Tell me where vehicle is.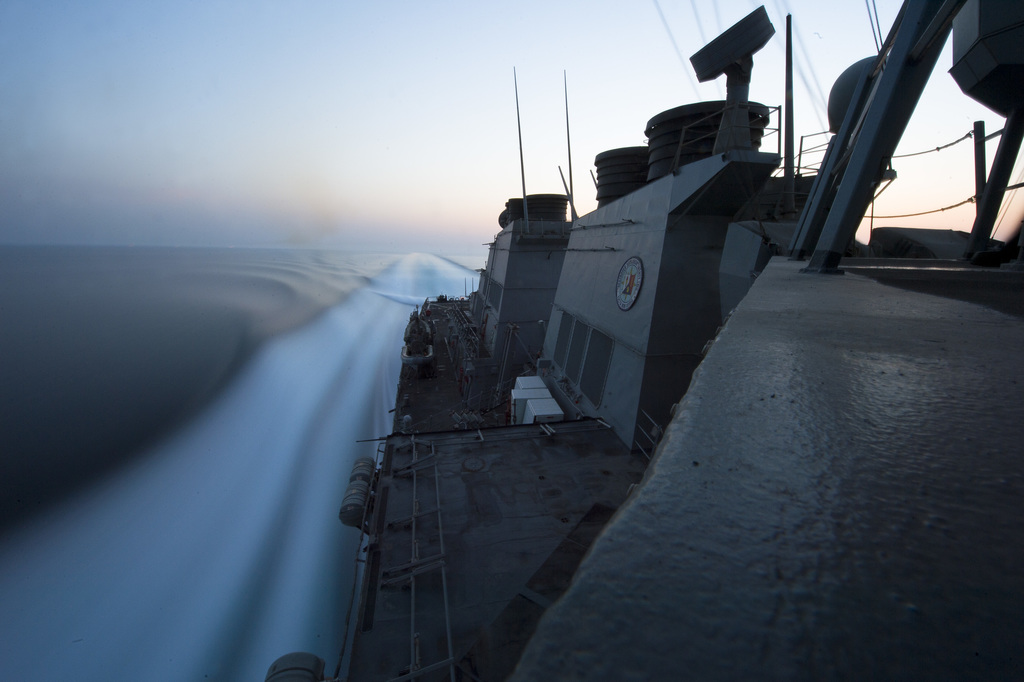
vehicle is at 264/0/1023/681.
